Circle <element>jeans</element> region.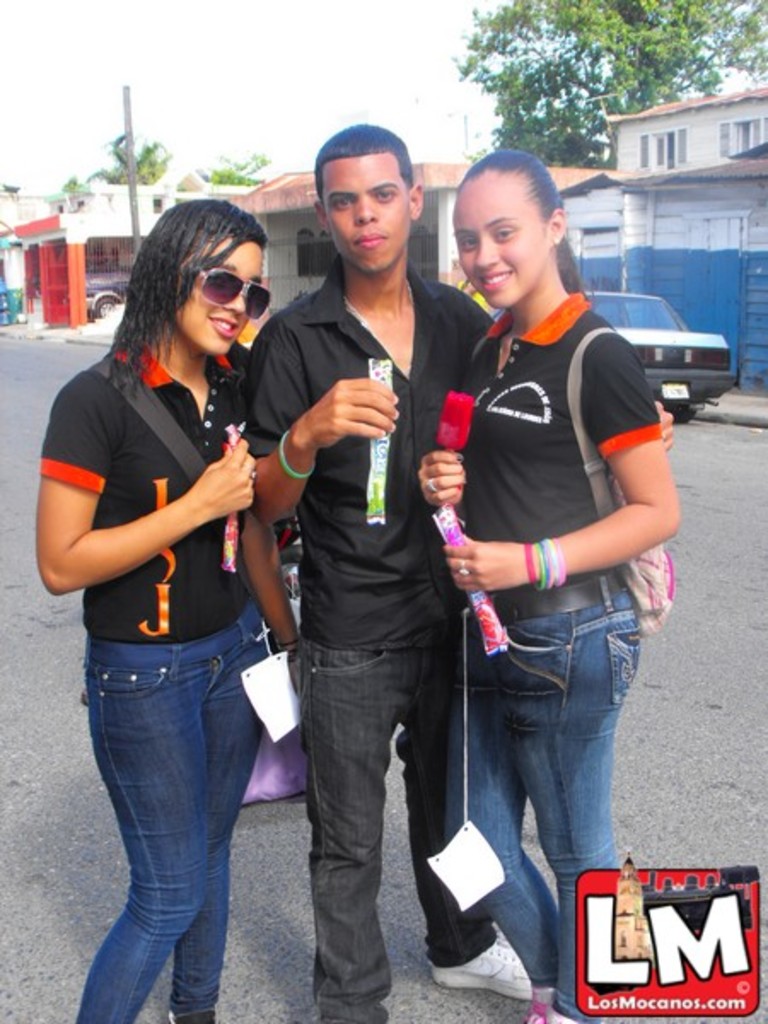
Region: [x1=80, y1=601, x2=278, y2=1022].
